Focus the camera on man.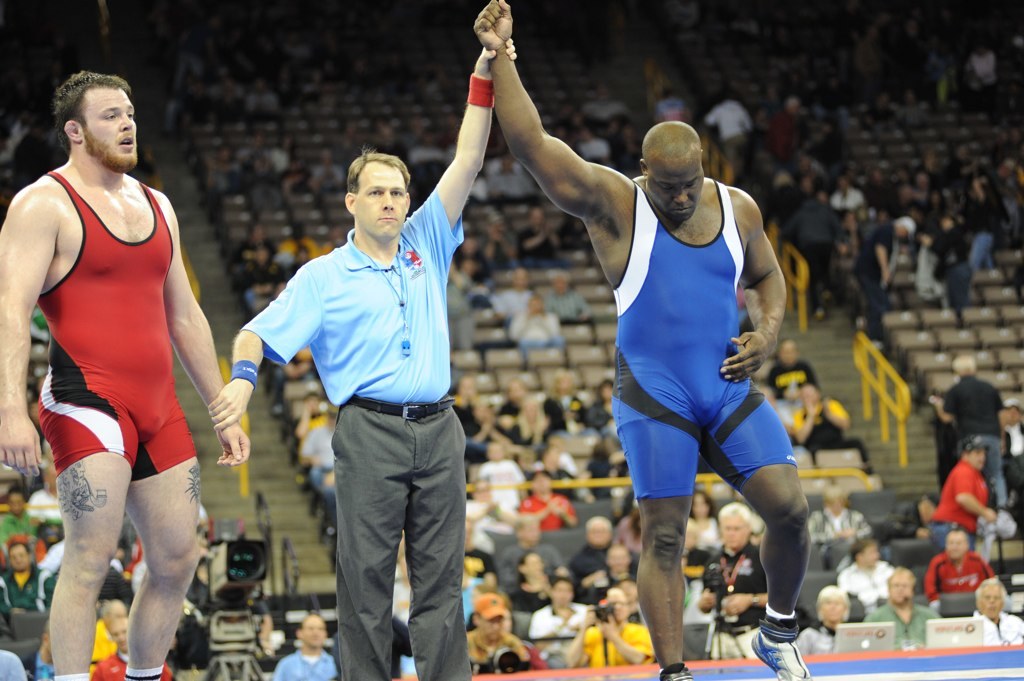
Focus region: [269, 616, 337, 680].
